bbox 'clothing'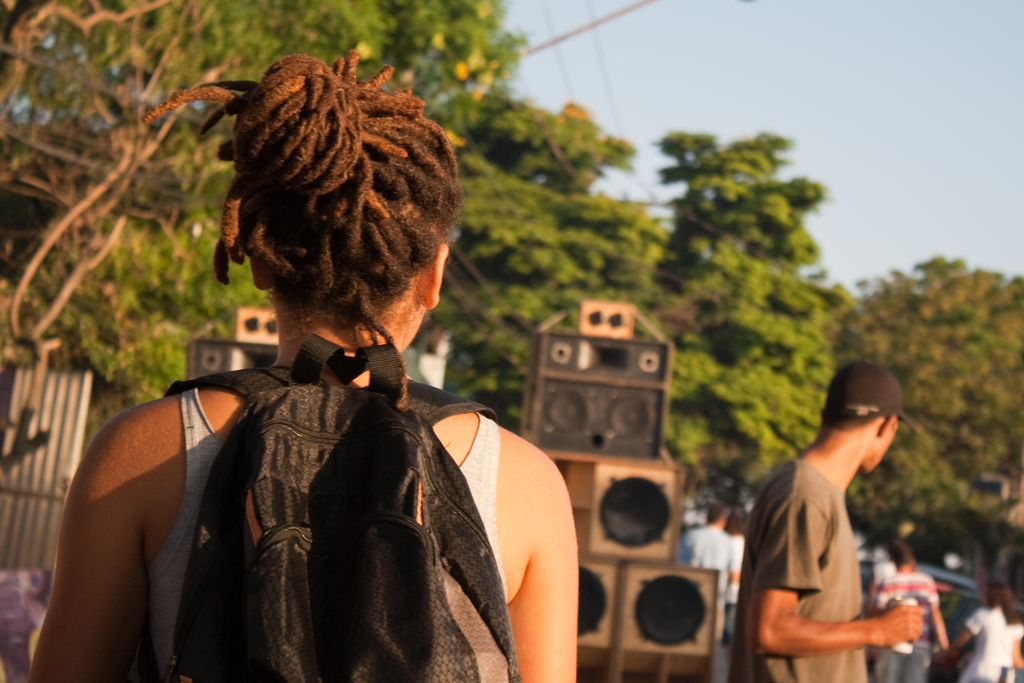
box(880, 577, 939, 682)
